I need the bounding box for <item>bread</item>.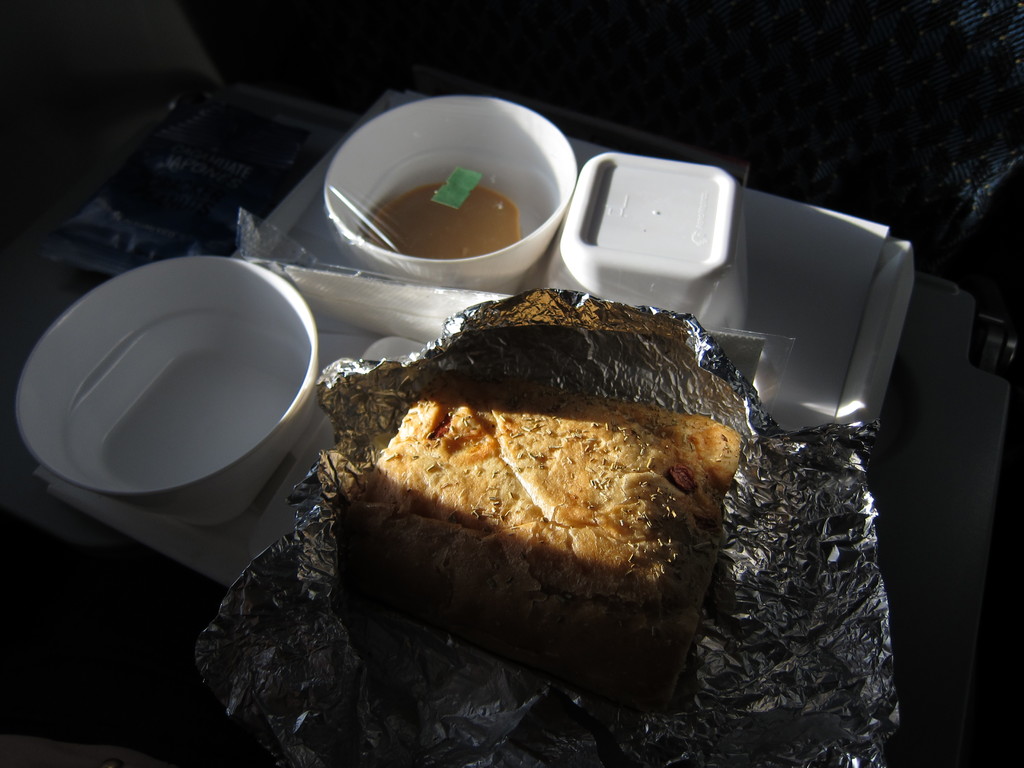
Here it is: [left=314, top=308, right=734, bottom=702].
